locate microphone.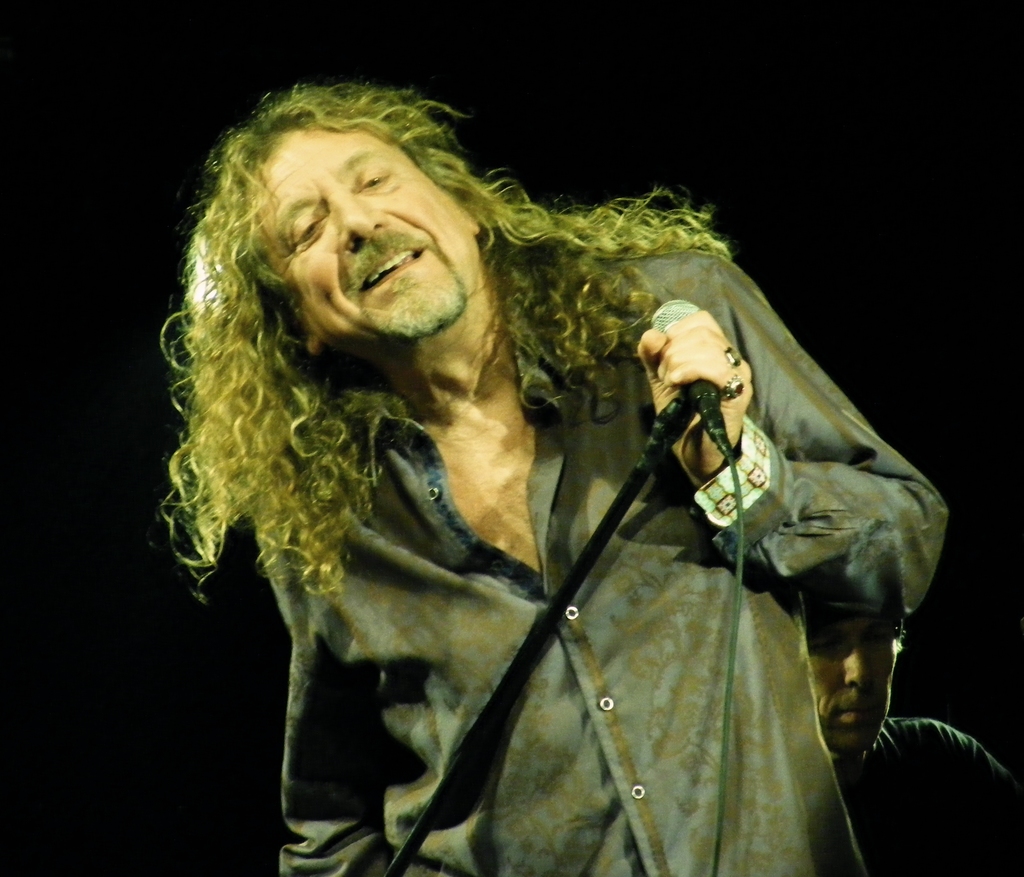
Bounding box: select_region(651, 295, 721, 402).
